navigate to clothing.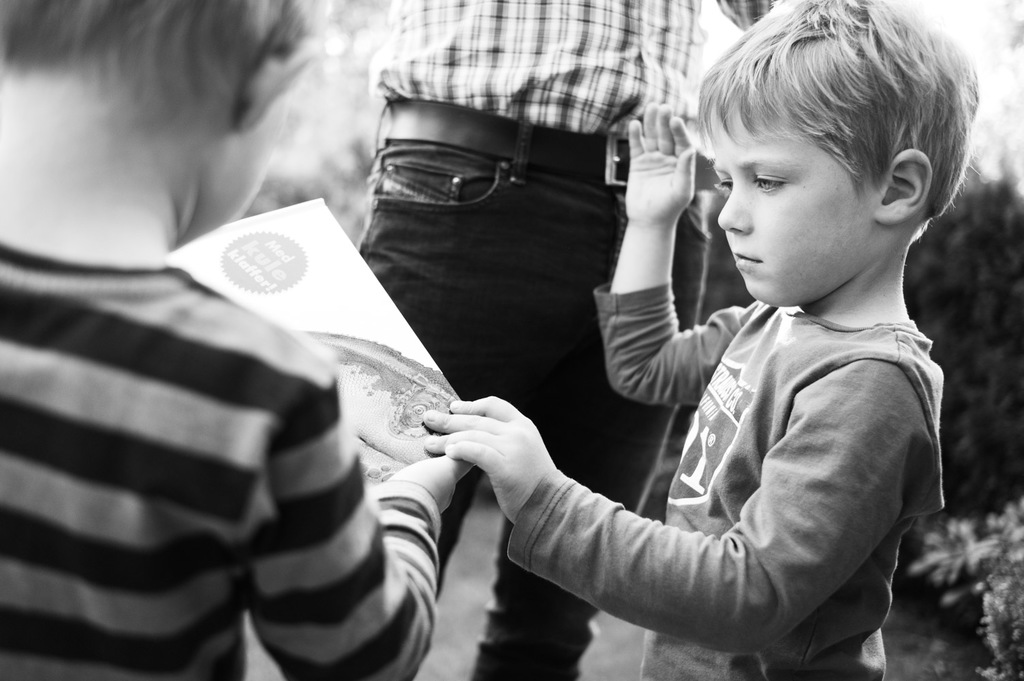
Navigation target: bbox=[362, 0, 775, 680].
